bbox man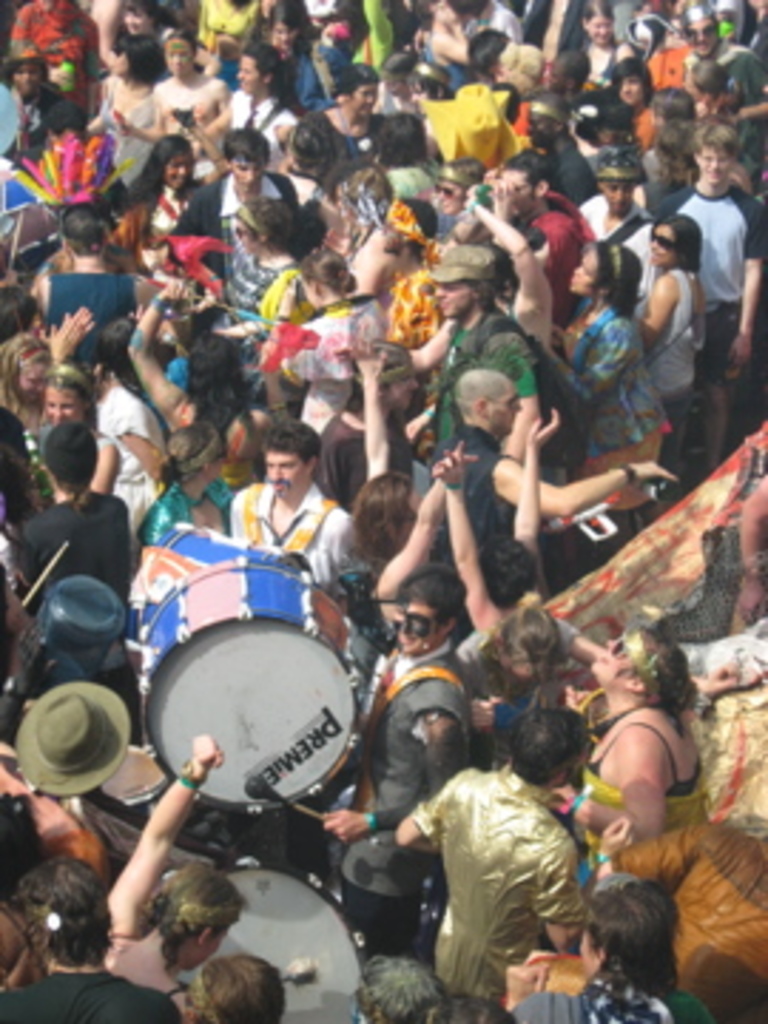
l=319, t=563, r=489, b=845
